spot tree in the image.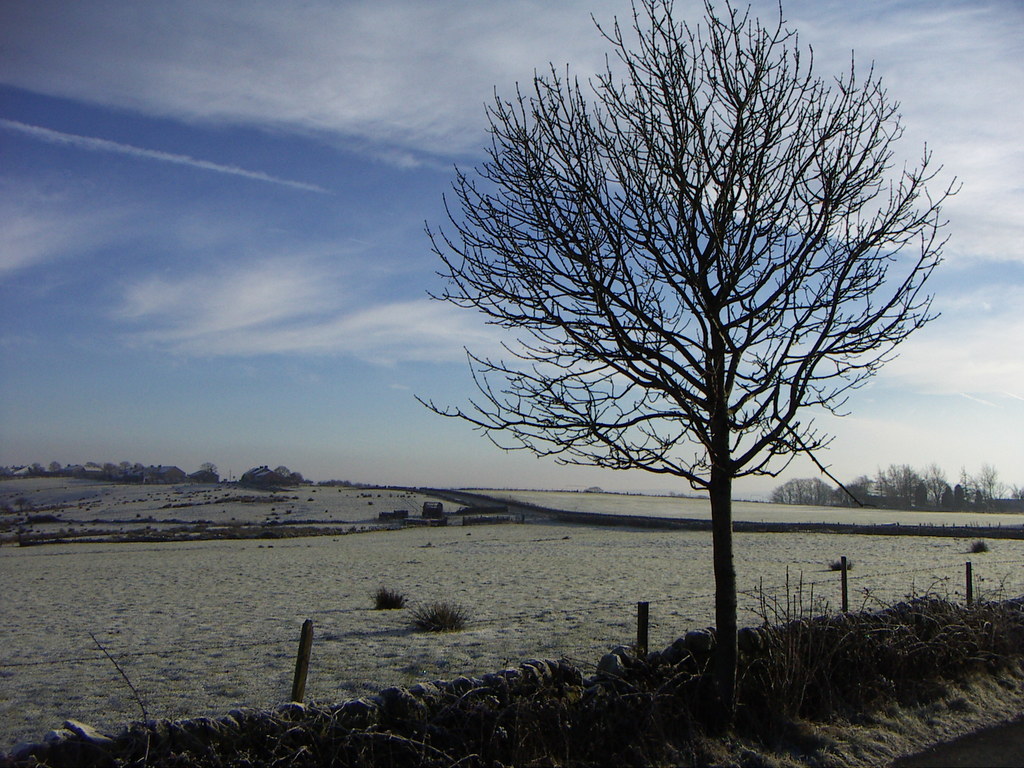
tree found at select_region(45, 464, 61, 470).
